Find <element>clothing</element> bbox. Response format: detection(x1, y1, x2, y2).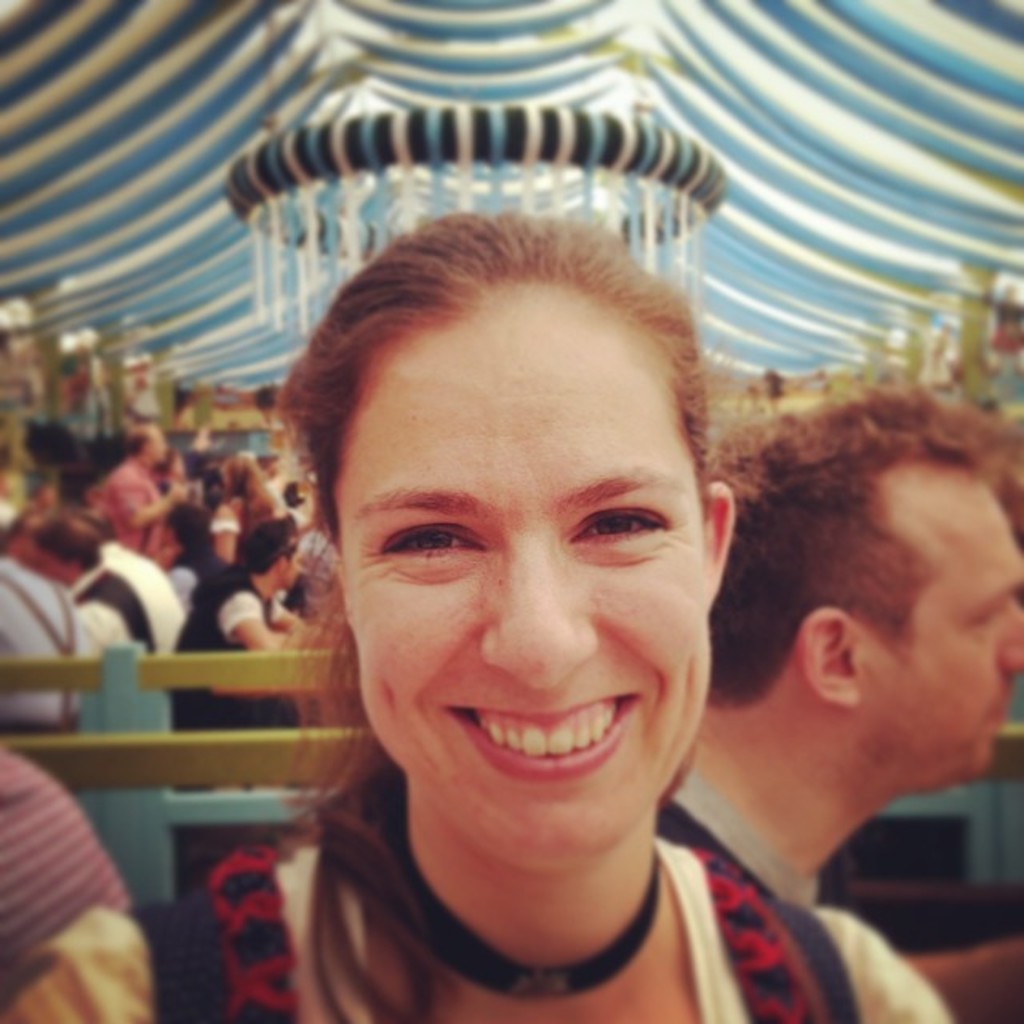
detection(85, 459, 187, 579).
